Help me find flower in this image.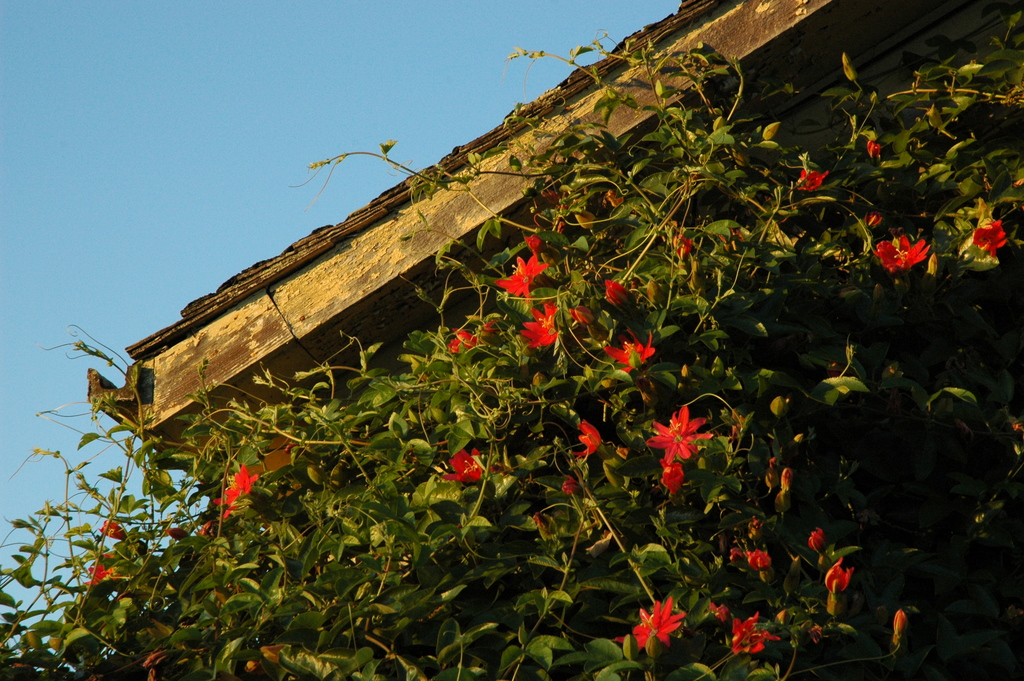
Found it: [604, 329, 655, 375].
